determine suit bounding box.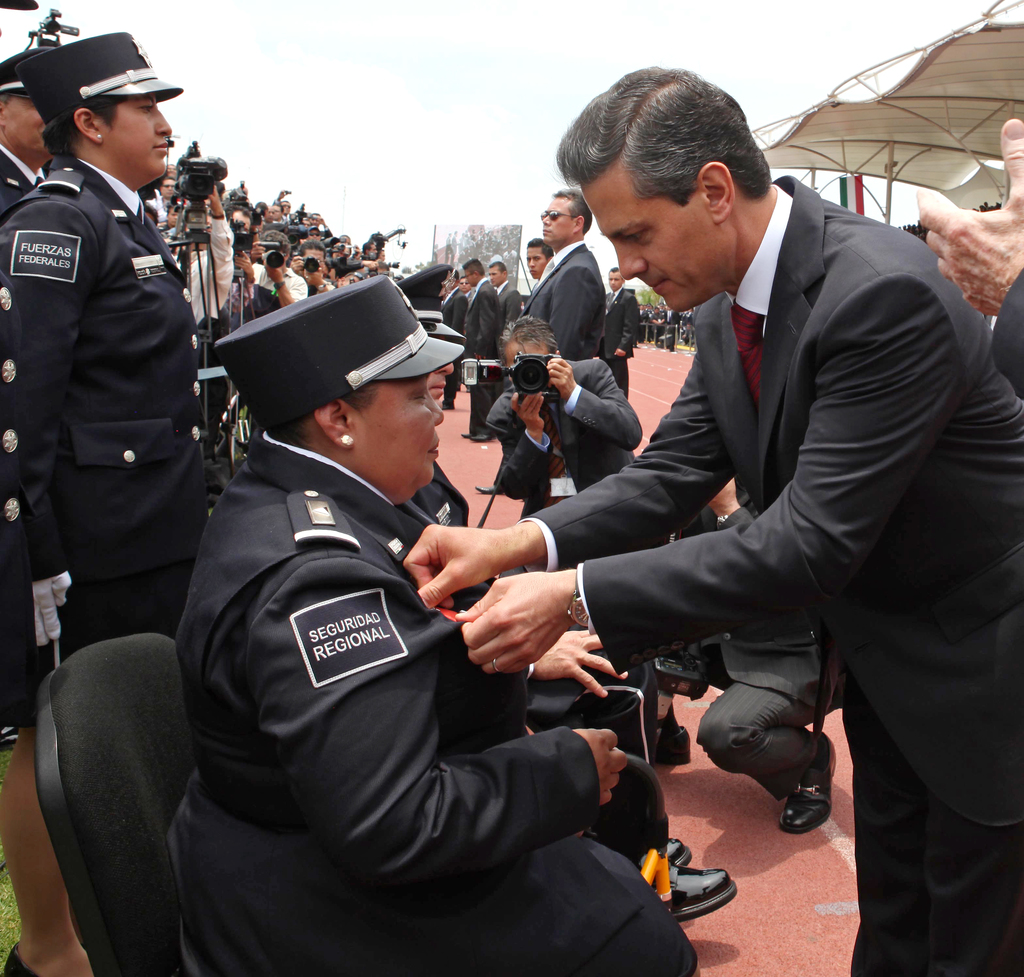
Determined: 483/357/648/522.
